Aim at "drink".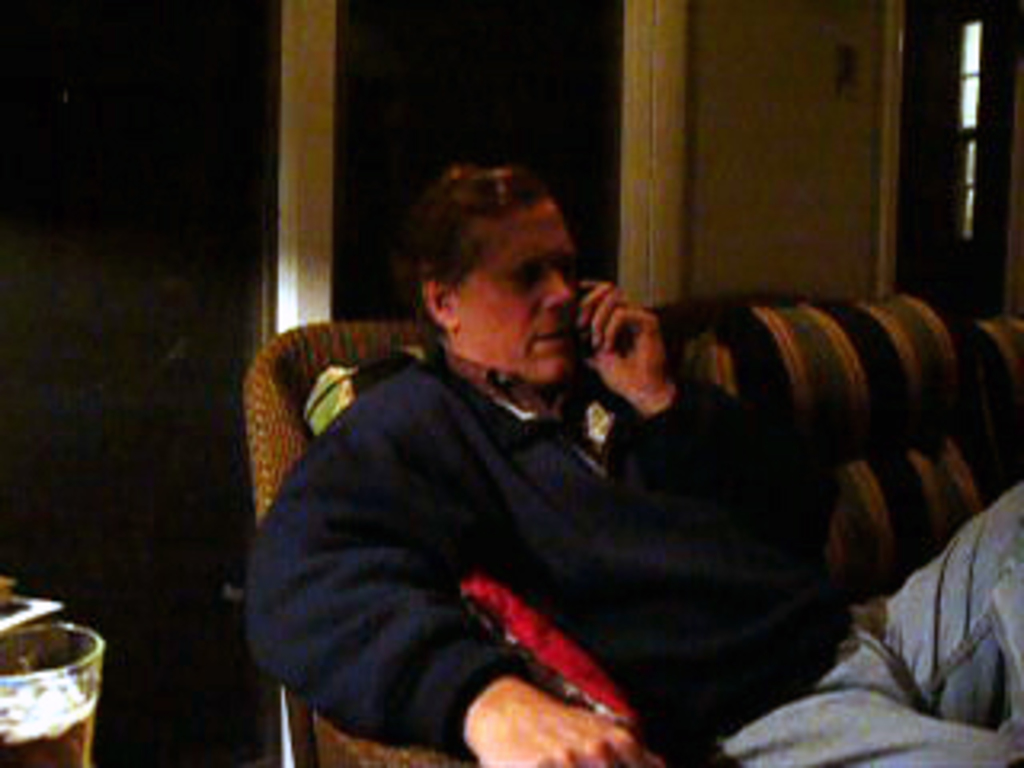
Aimed at left=0, top=682, right=96, bottom=765.
